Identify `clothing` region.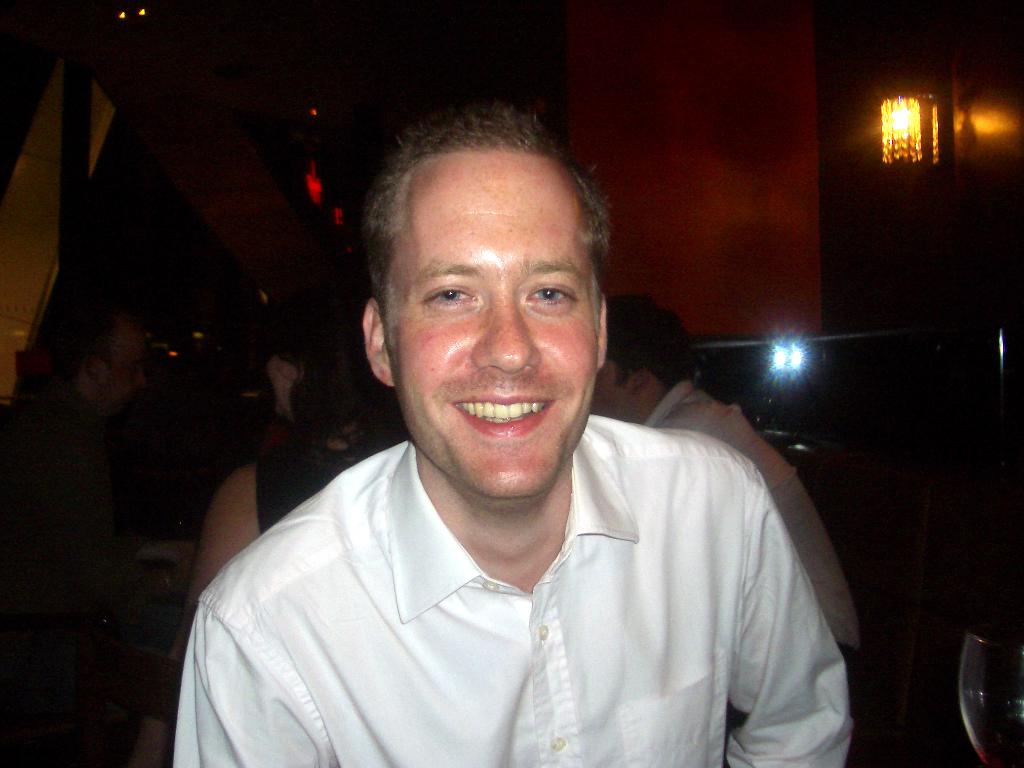
Region: rect(0, 372, 141, 767).
